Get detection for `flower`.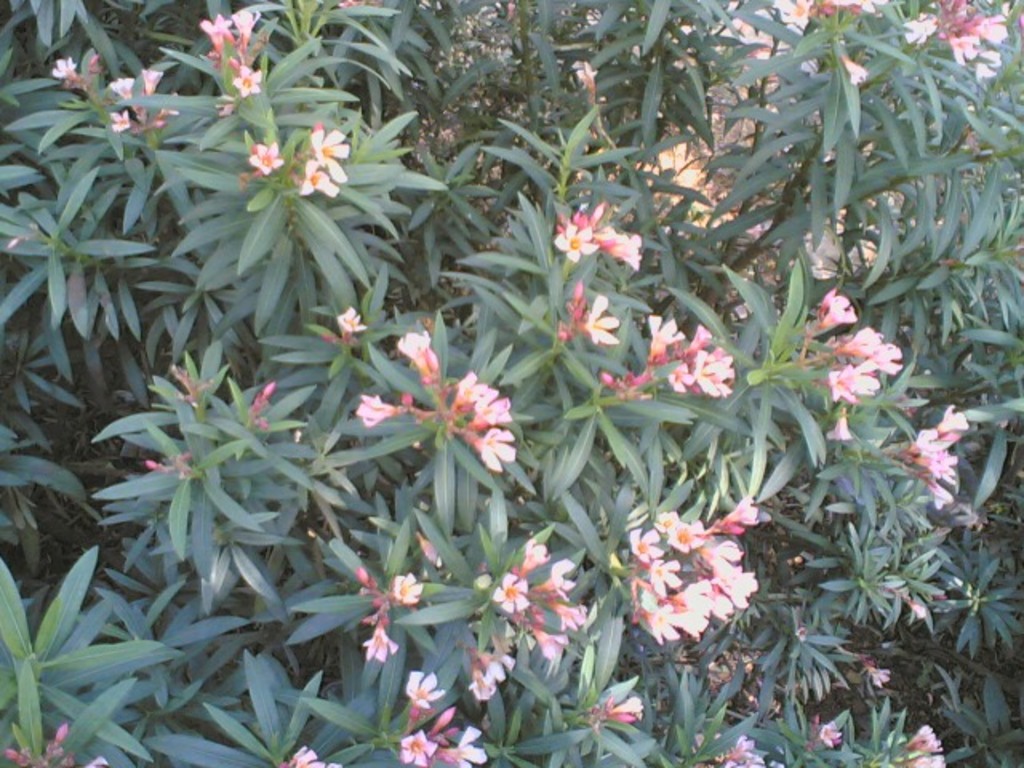
Detection: 470 392 510 427.
